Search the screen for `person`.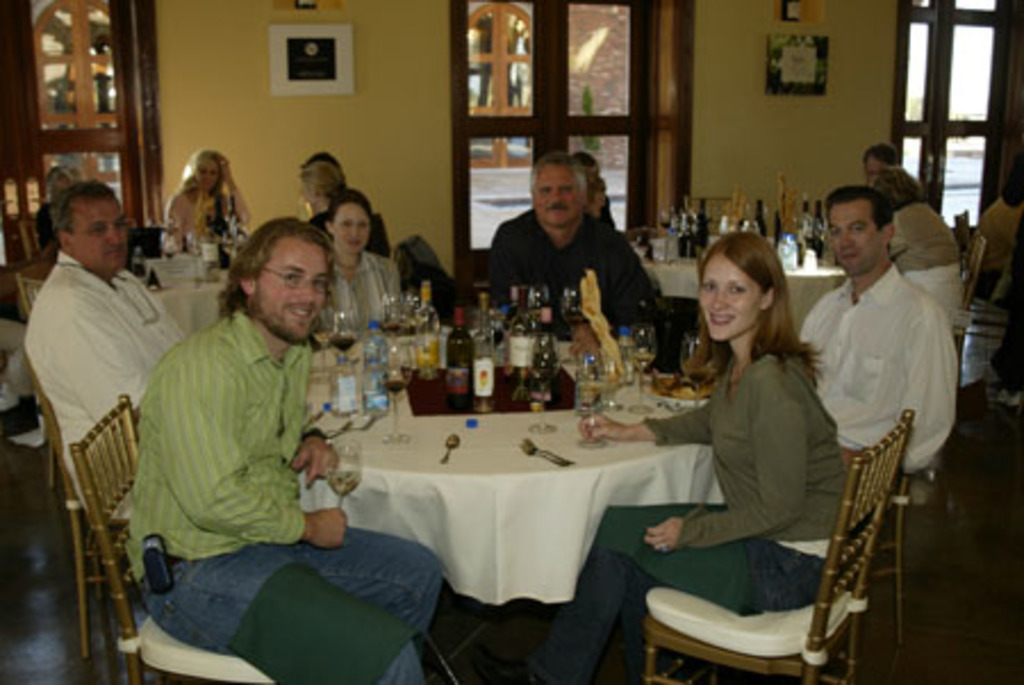
Found at 127,221,444,683.
